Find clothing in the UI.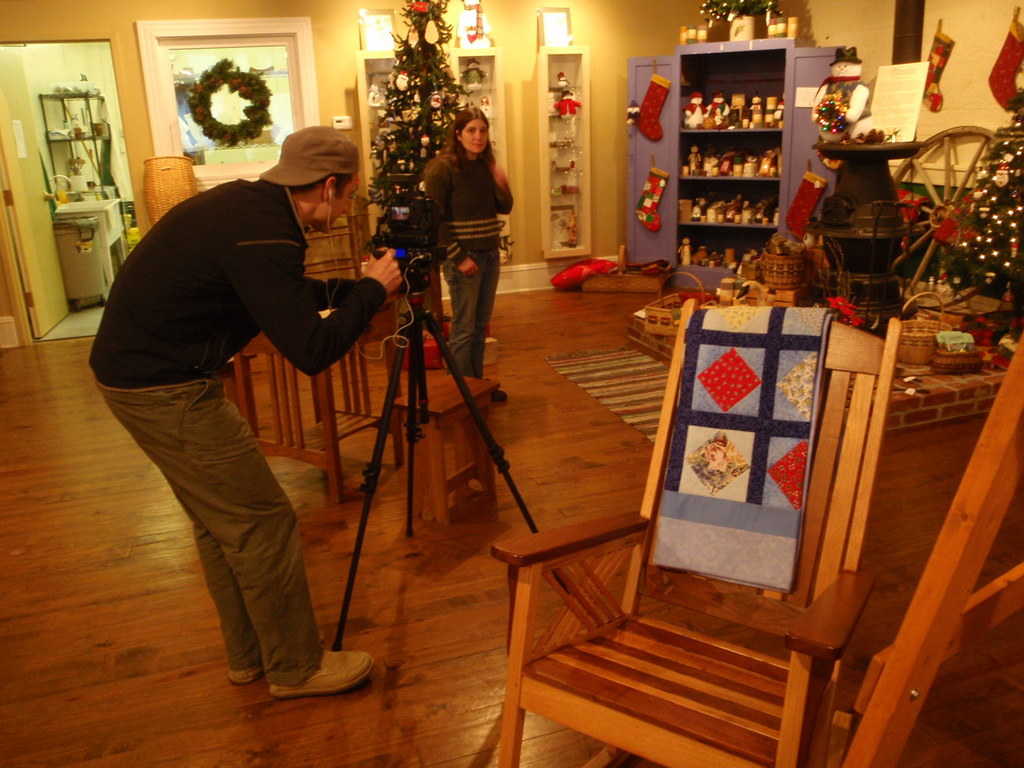
UI element at rect(82, 166, 402, 690).
